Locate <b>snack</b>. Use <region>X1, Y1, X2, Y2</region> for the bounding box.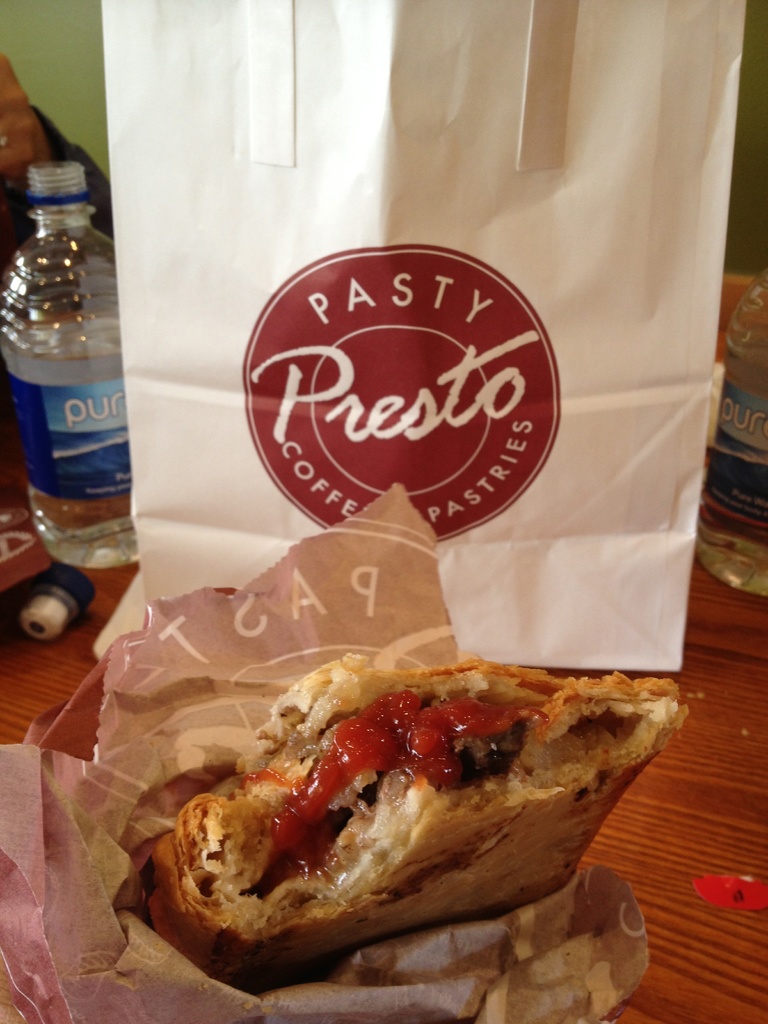
<region>127, 675, 720, 1003</region>.
